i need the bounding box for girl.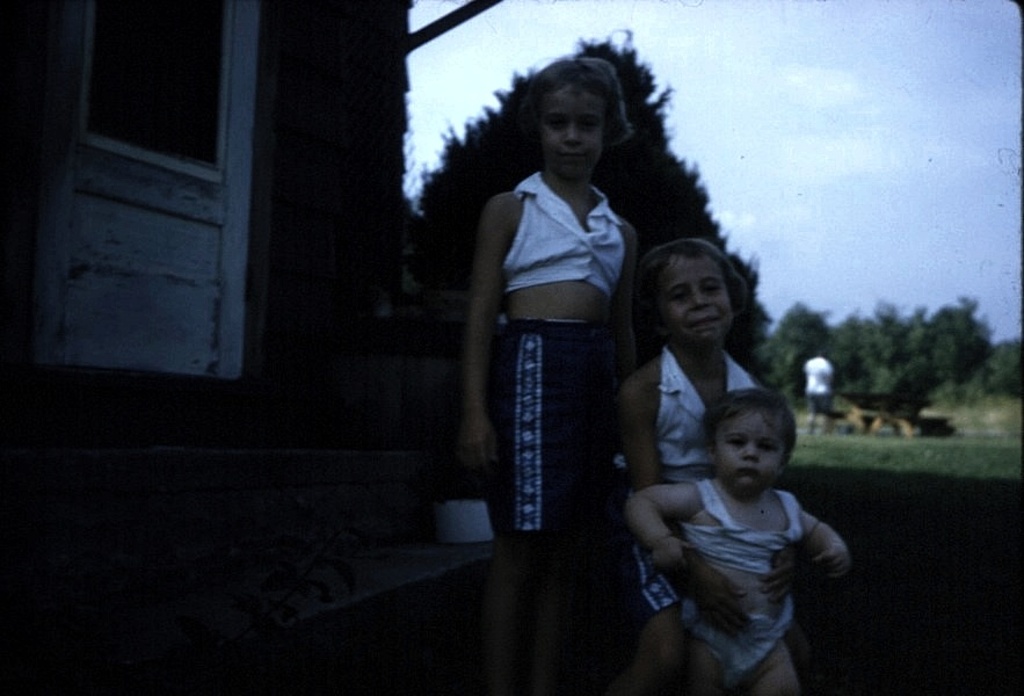
Here it is: crop(613, 230, 805, 695).
